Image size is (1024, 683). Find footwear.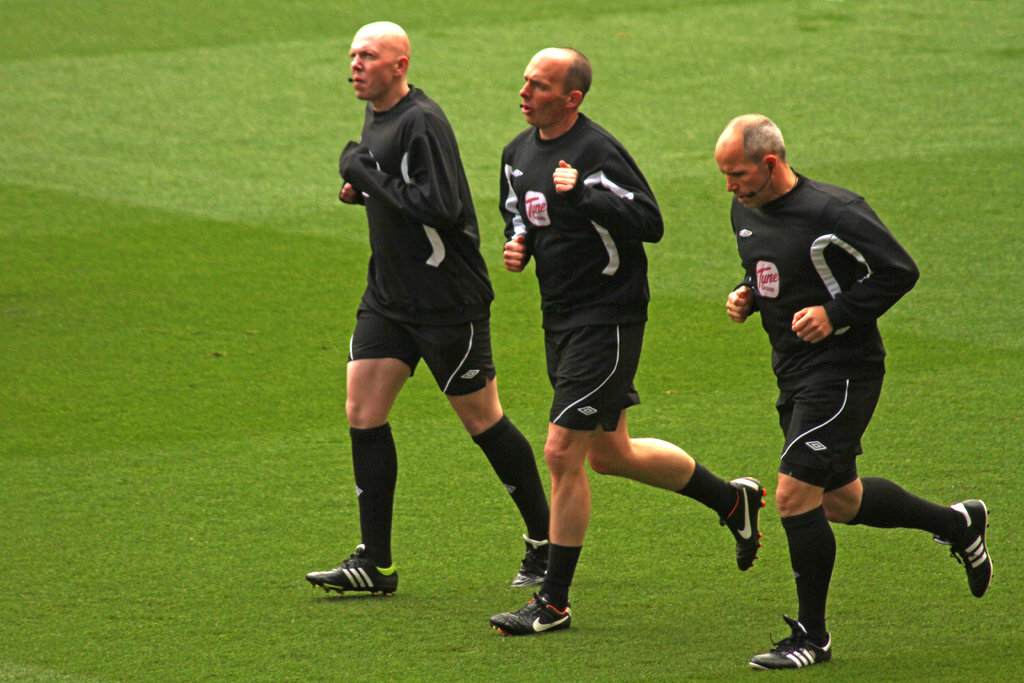
299, 545, 401, 593.
